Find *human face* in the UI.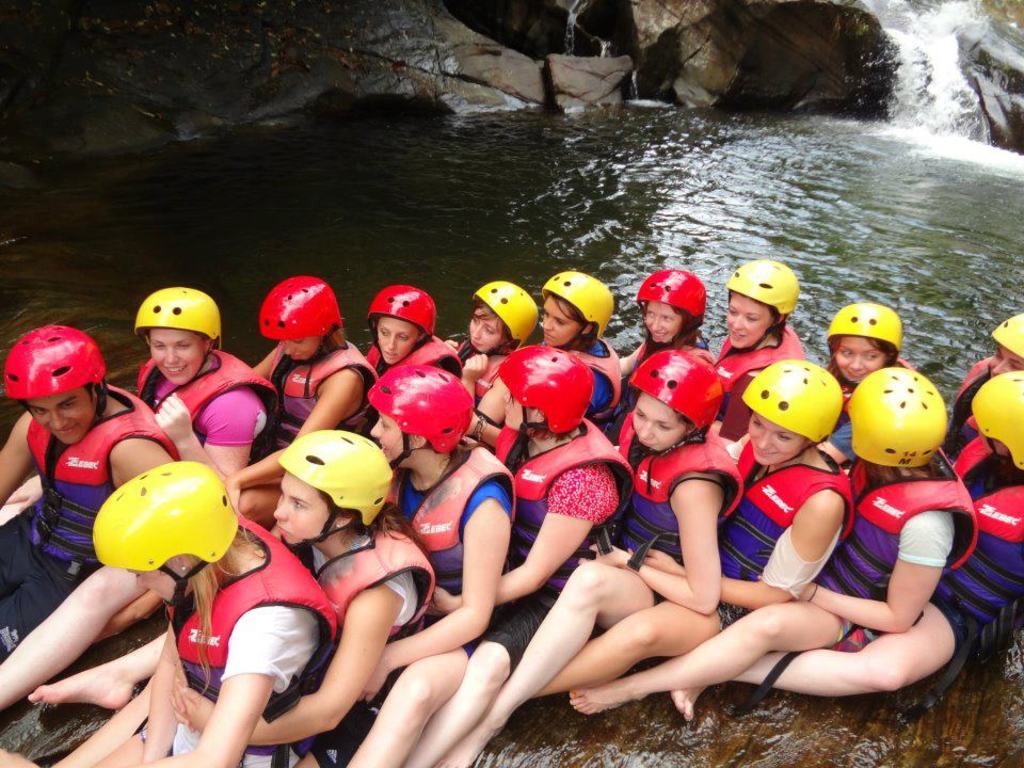
UI element at locate(27, 391, 98, 446).
